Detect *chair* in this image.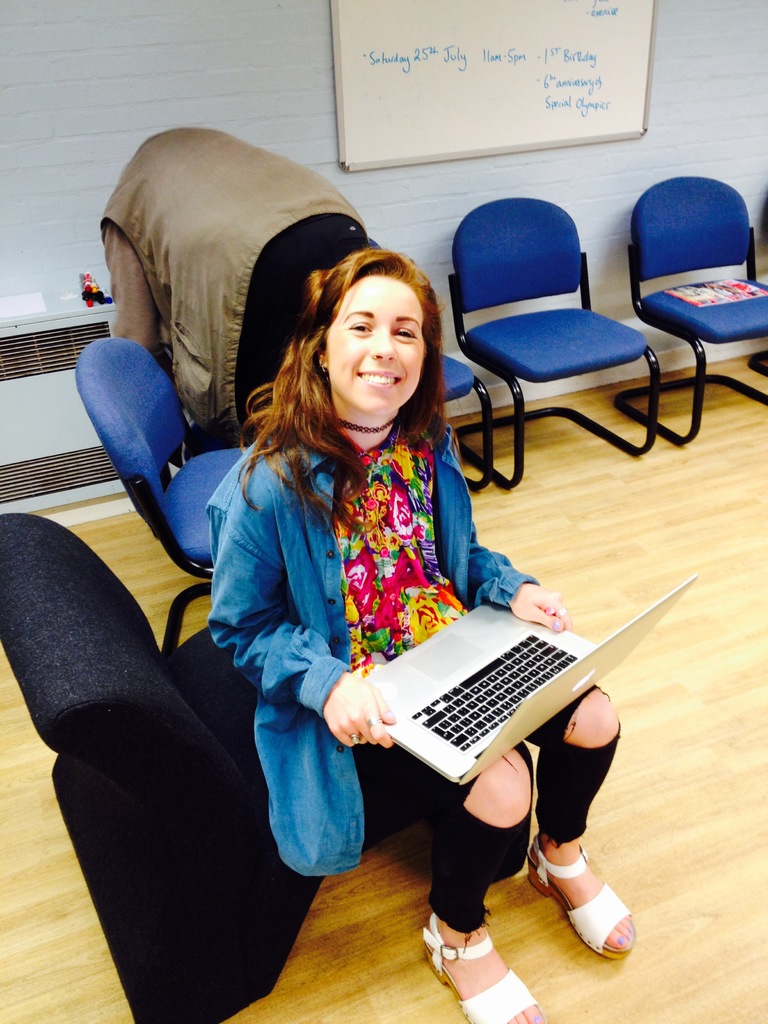
Detection: (x1=437, y1=353, x2=497, y2=489).
